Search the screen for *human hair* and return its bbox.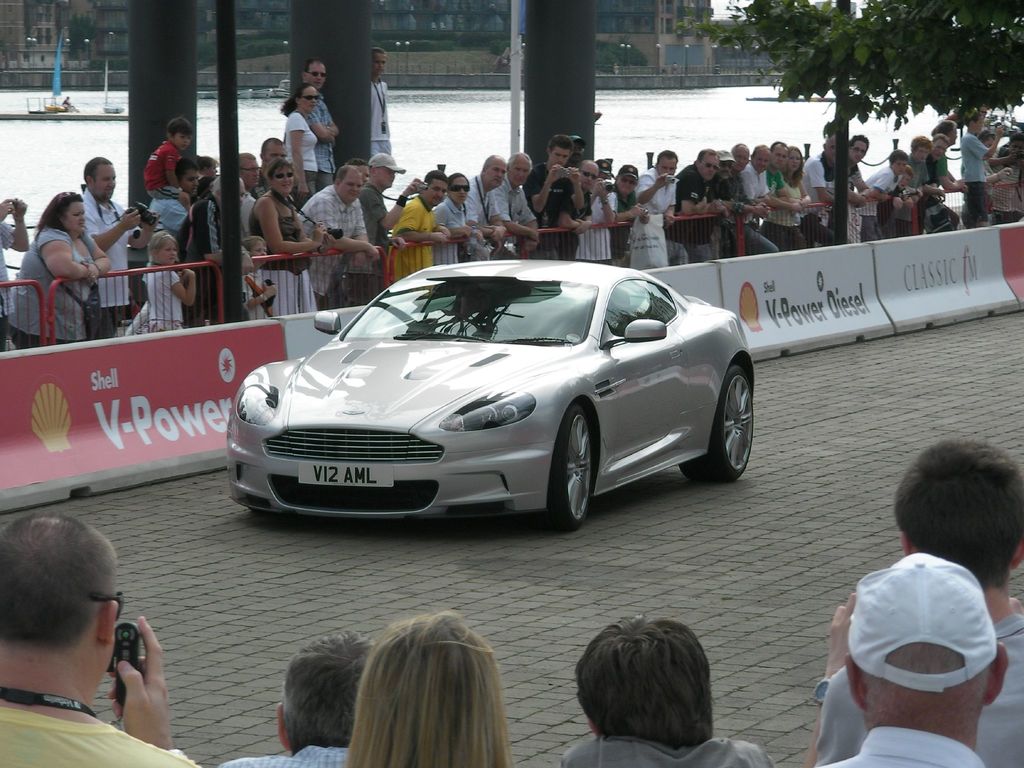
Found: (298,56,326,87).
